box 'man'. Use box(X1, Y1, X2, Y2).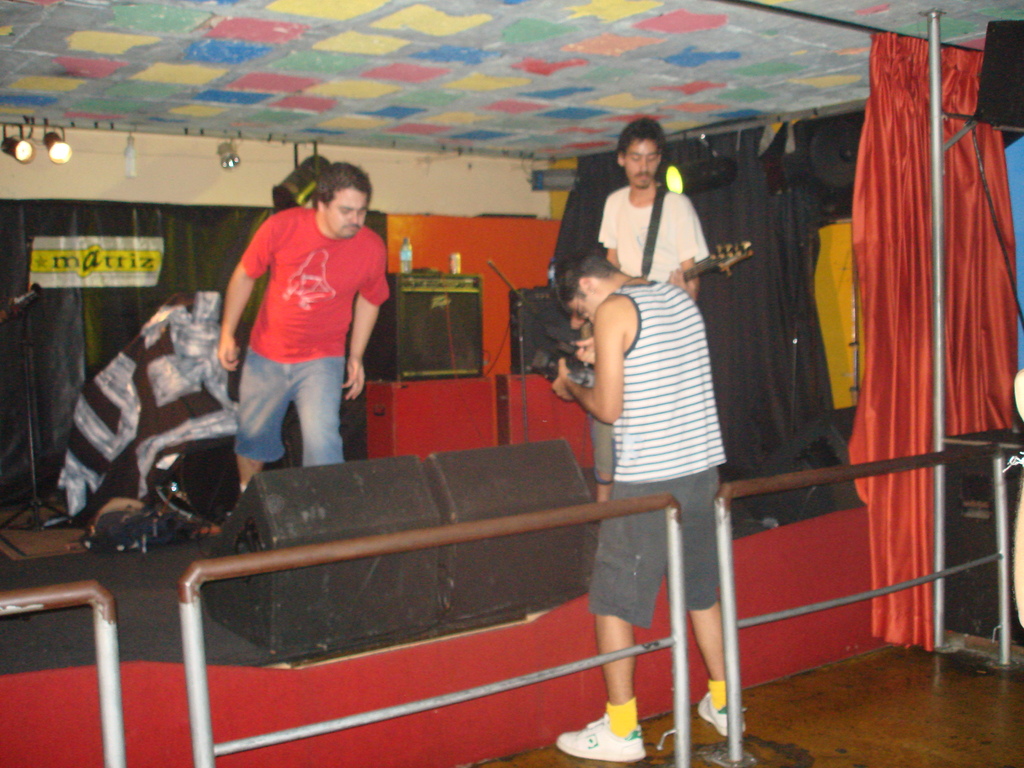
box(551, 252, 753, 759).
